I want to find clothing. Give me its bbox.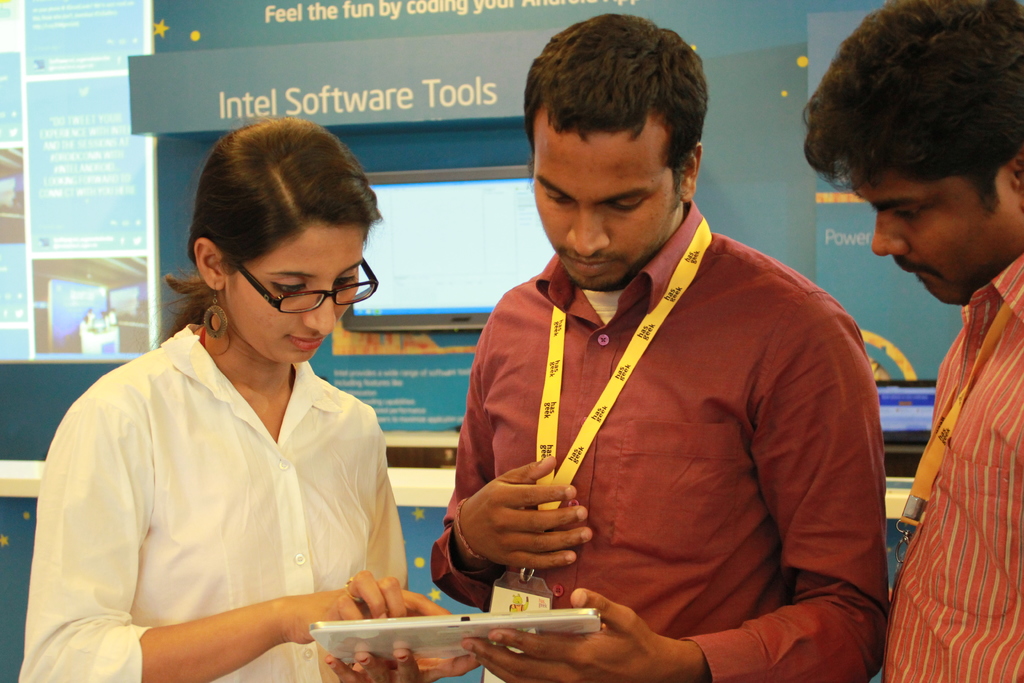
select_region(427, 185, 891, 662).
